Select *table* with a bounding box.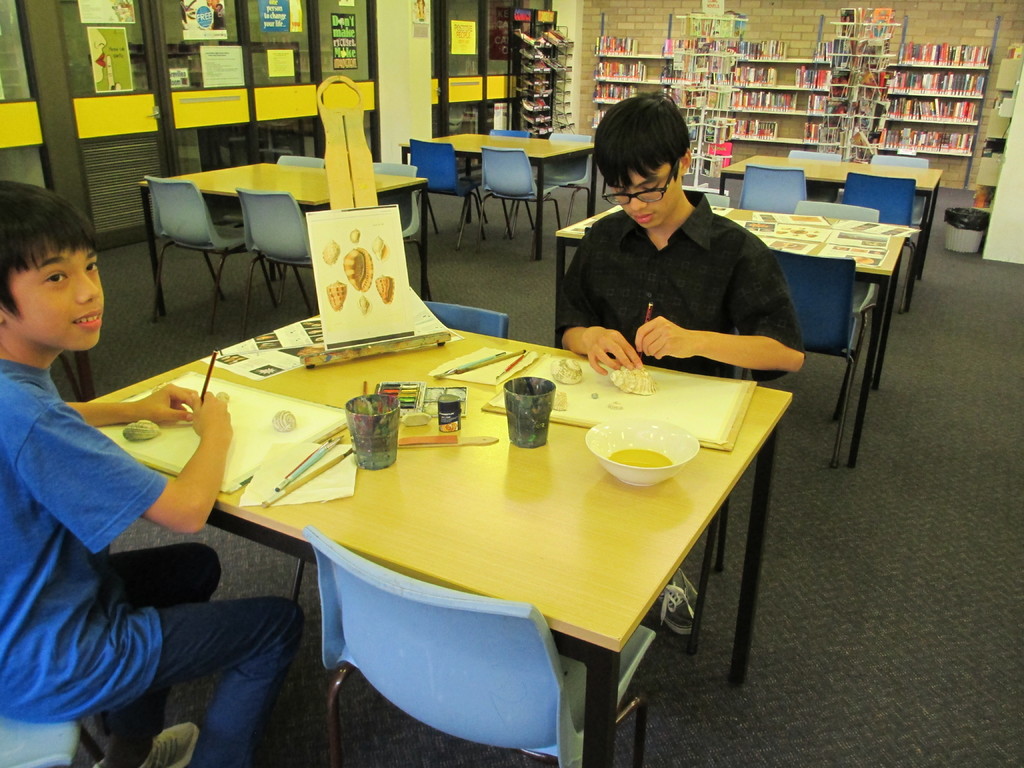
BBox(77, 312, 787, 749).
